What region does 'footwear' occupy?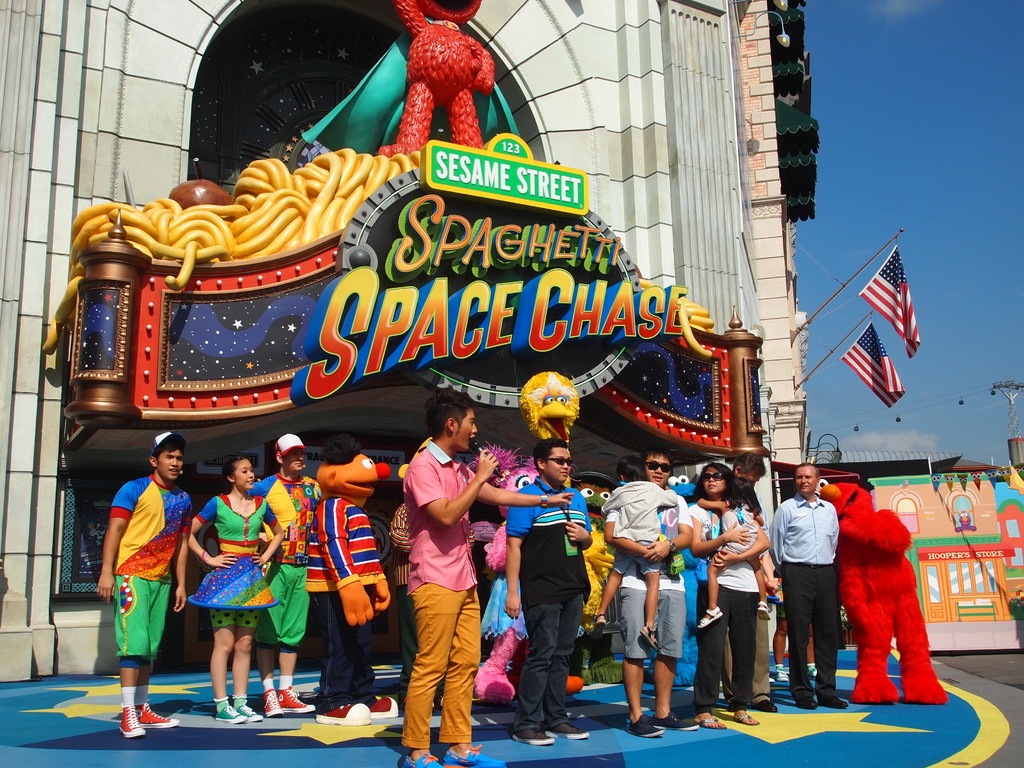
[left=398, top=756, right=442, bottom=767].
